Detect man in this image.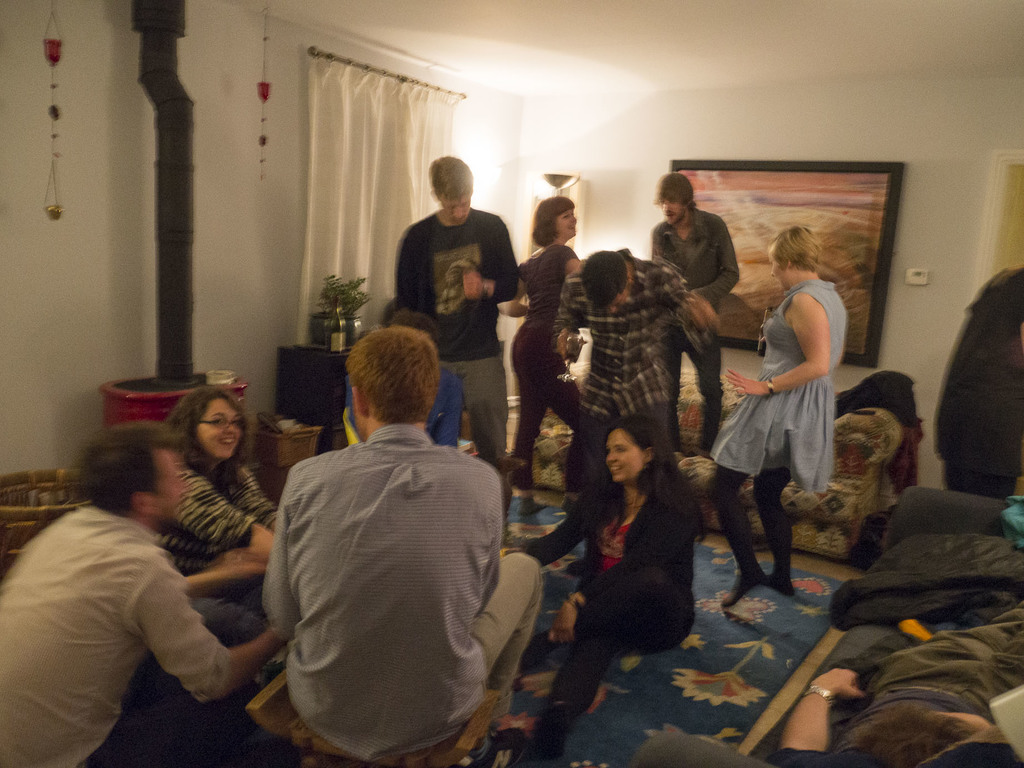
Detection: 392:154:533:474.
